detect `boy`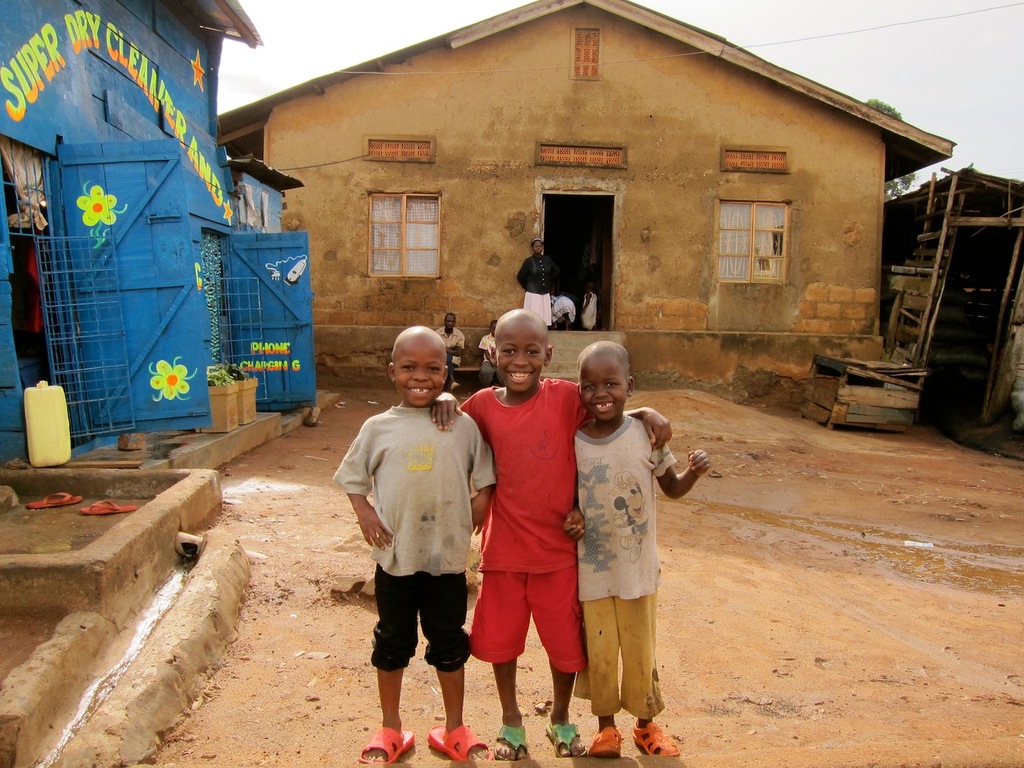
561/334/711/757
